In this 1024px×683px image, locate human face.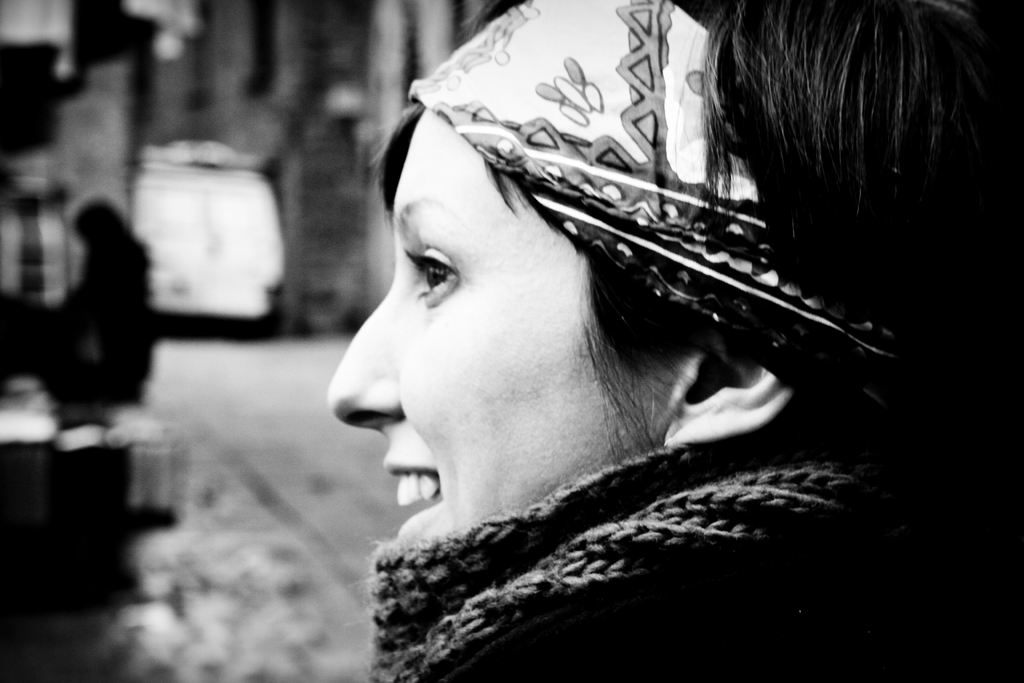
Bounding box: select_region(323, 103, 665, 541).
